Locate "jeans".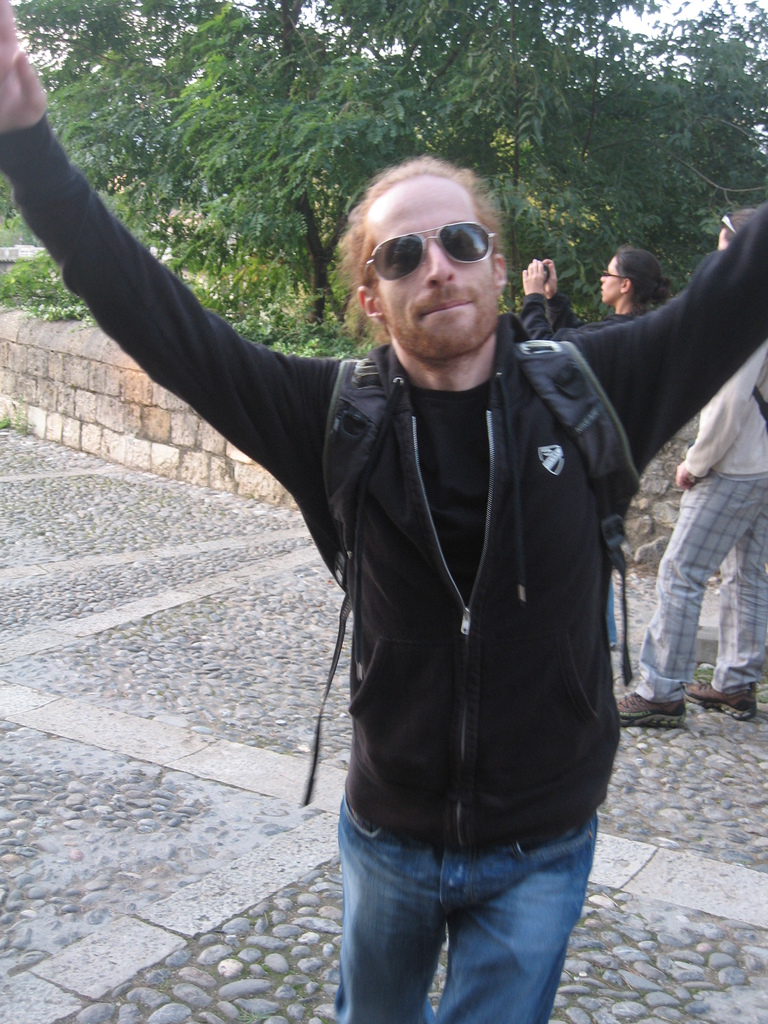
Bounding box: bbox=(326, 791, 595, 1021).
